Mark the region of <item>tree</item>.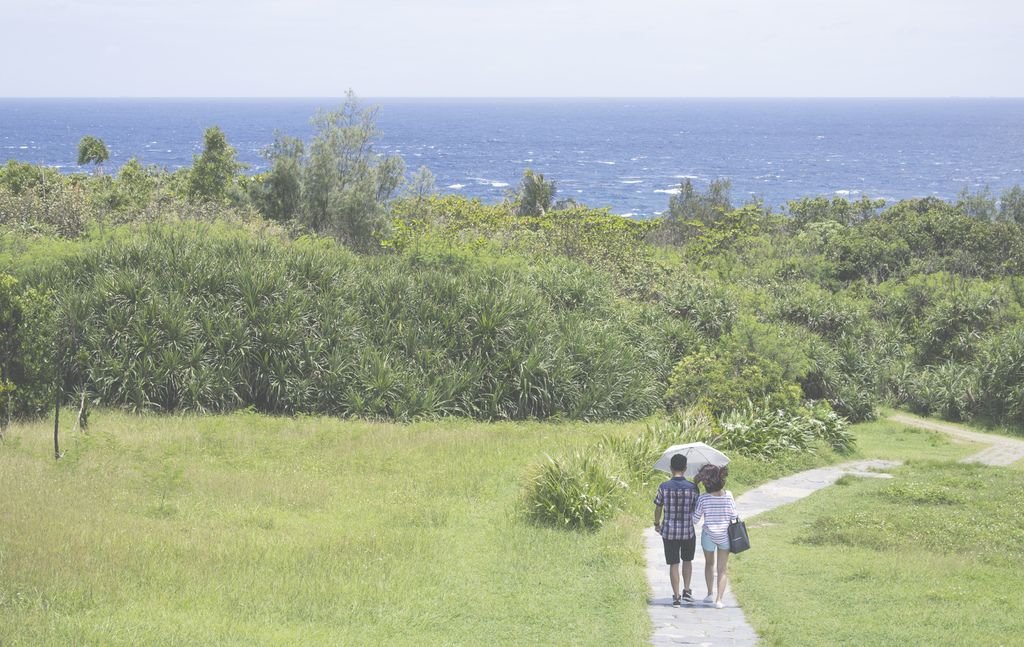
Region: l=1002, t=186, r=1023, b=239.
